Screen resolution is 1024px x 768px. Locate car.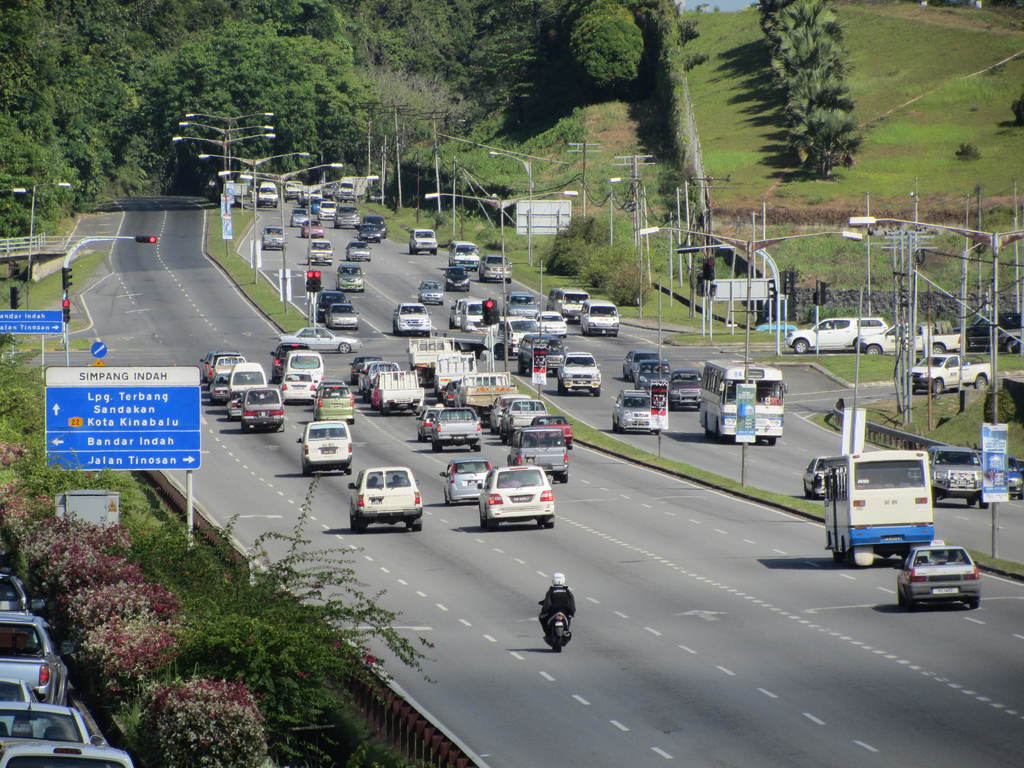
444, 266, 468, 291.
